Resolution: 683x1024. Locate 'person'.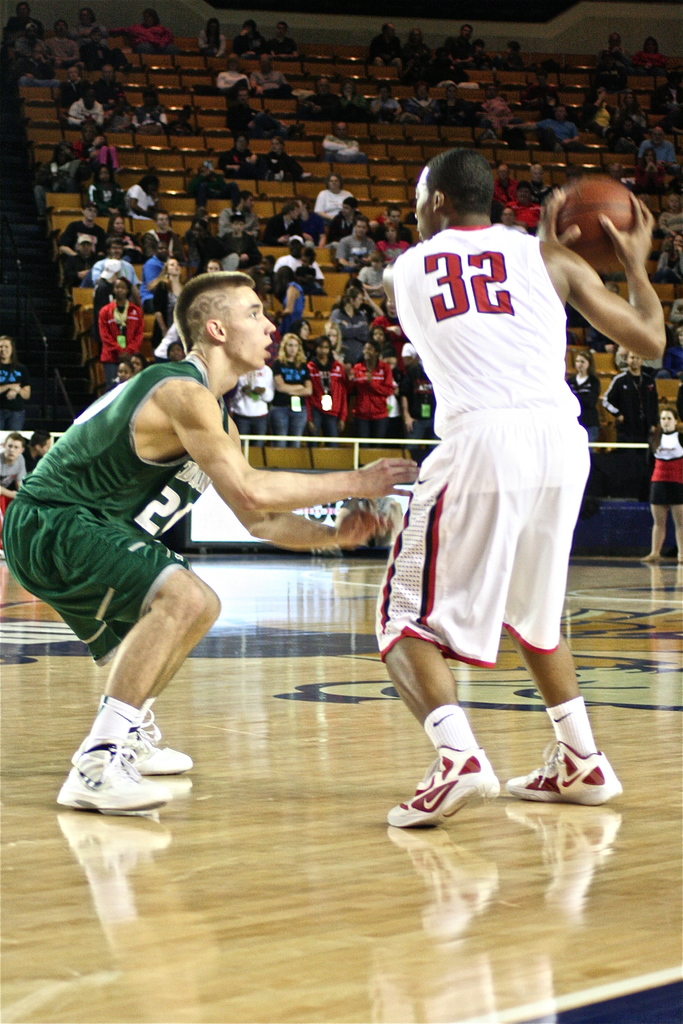
<bbox>368, 75, 402, 127</bbox>.
